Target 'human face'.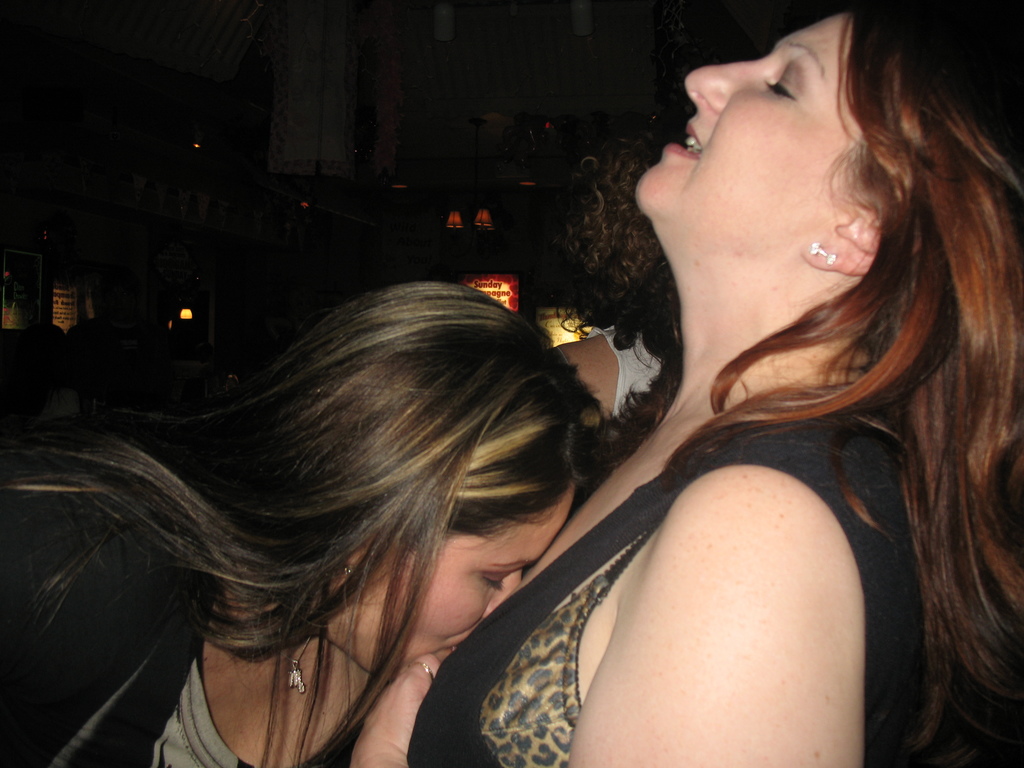
Target region: <box>330,487,572,662</box>.
